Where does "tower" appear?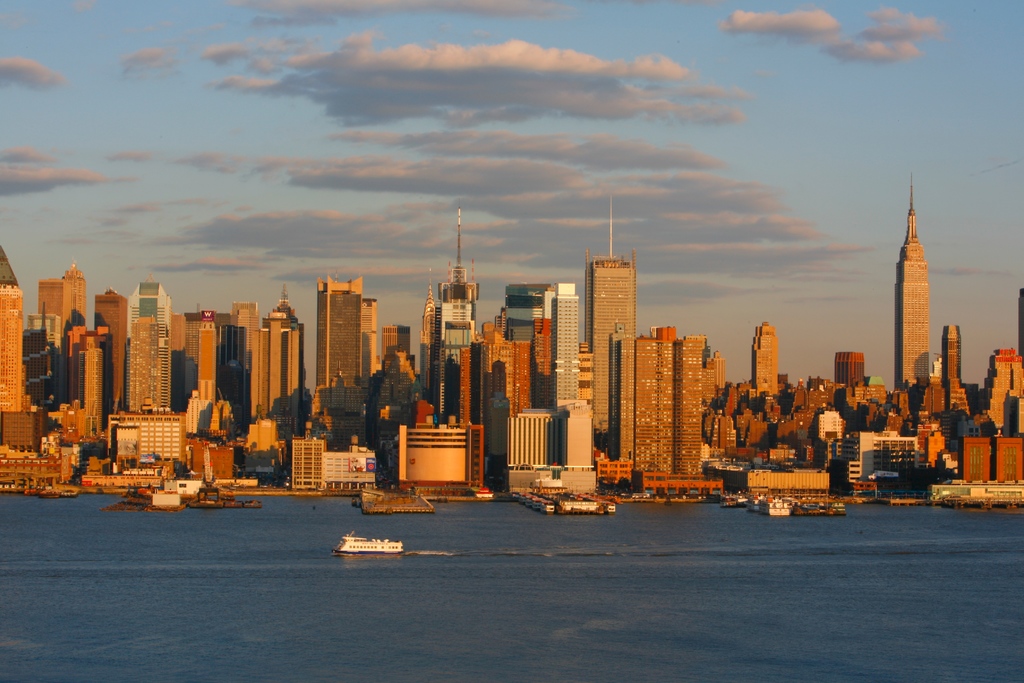
Appears at [x1=753, y1=316, x2=776, y2=393].
